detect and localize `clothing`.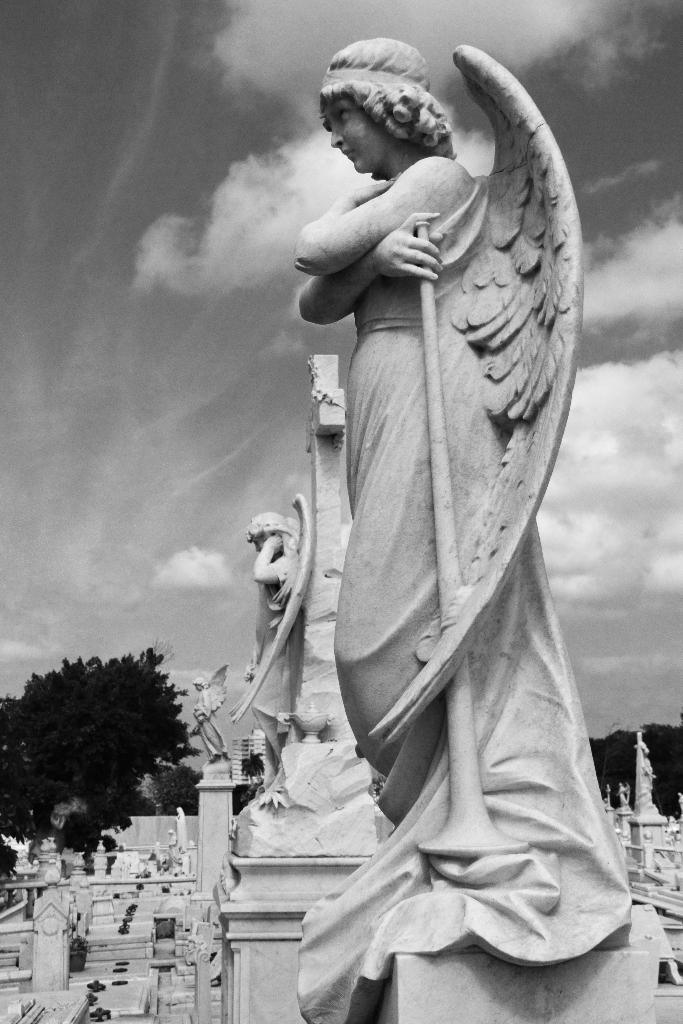
Localized at locate(286, 33, 646, 1023).
